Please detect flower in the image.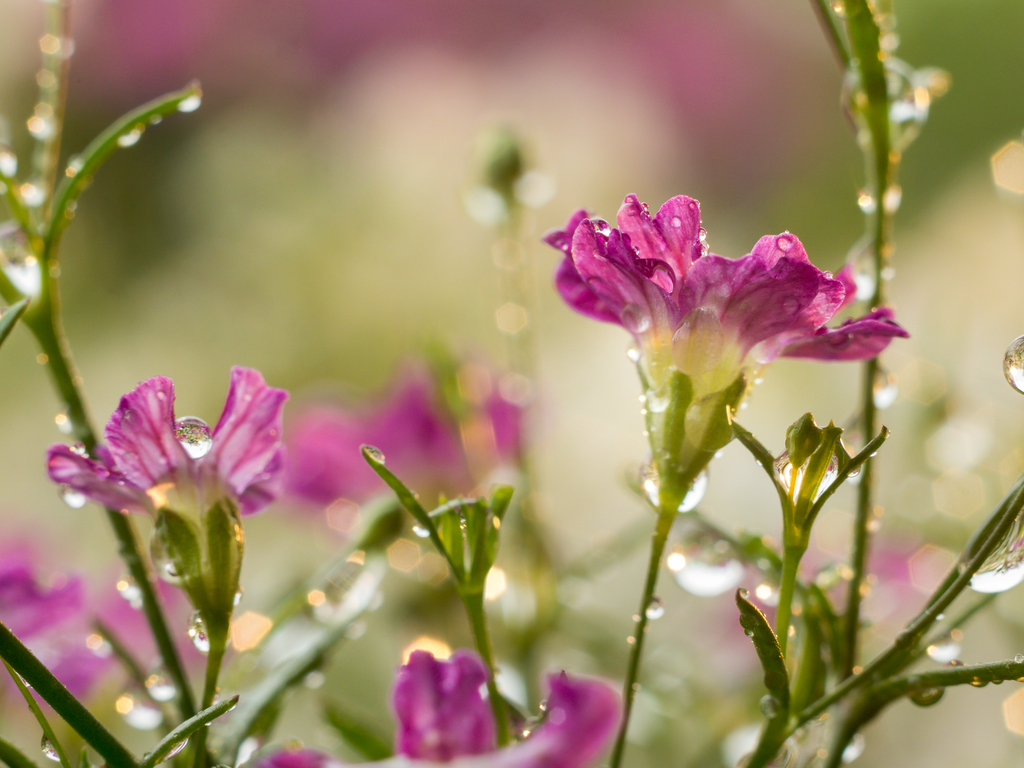
x1=227, y1=656, x2=630, y2=767.
